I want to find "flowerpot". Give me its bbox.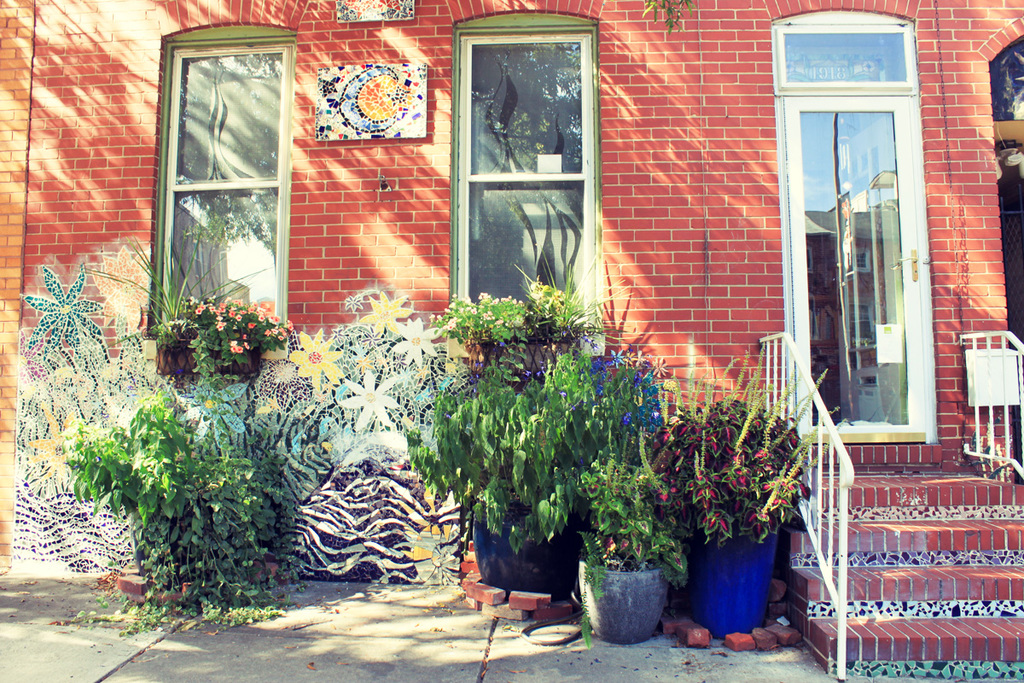
[left=472, top=493, right=583, bottom=599].
